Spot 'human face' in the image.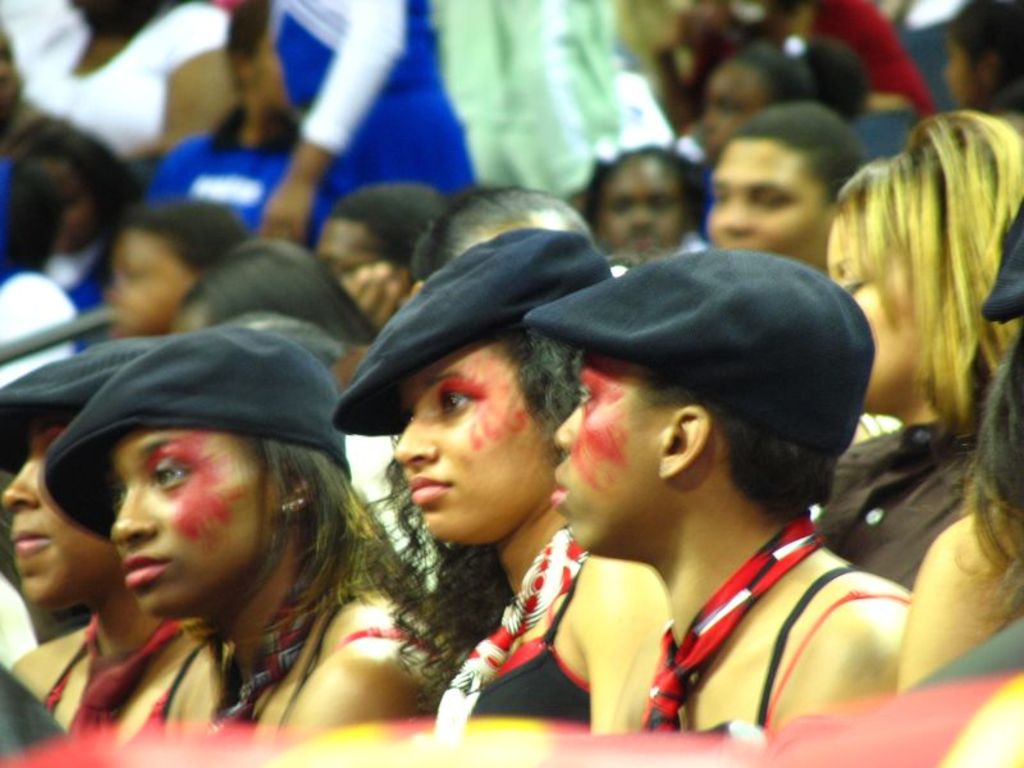
'human face' found at detection(100, 233, 210, 342).
